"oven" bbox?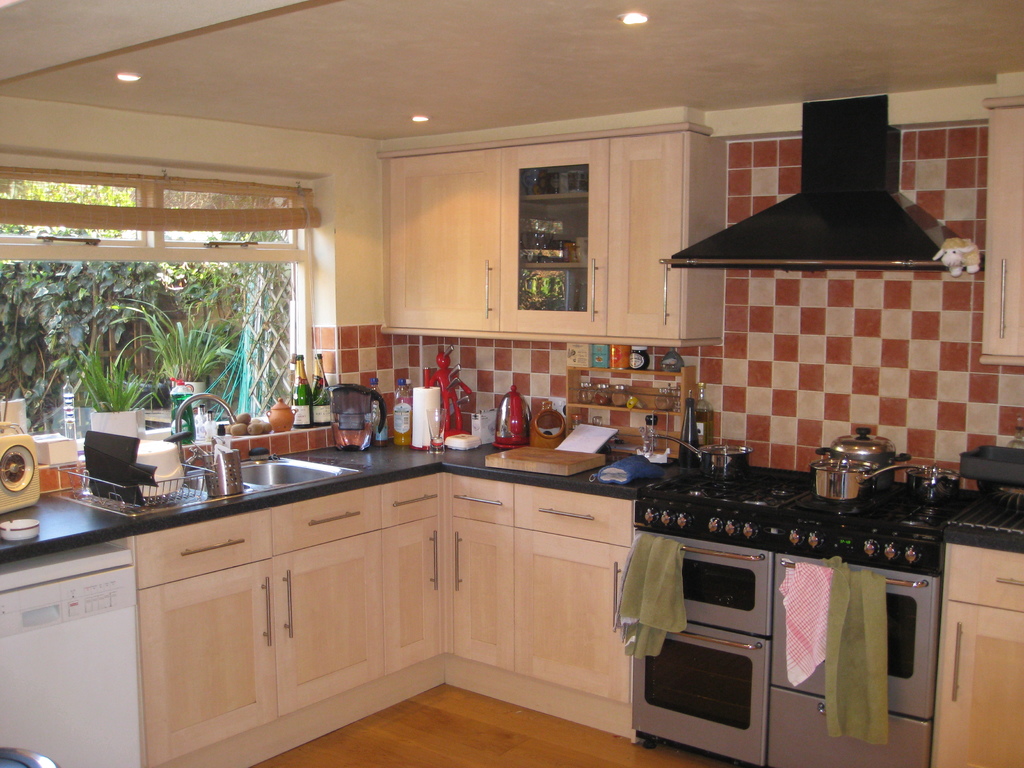
<bbox>631, 529, 945, 767</bbox>
